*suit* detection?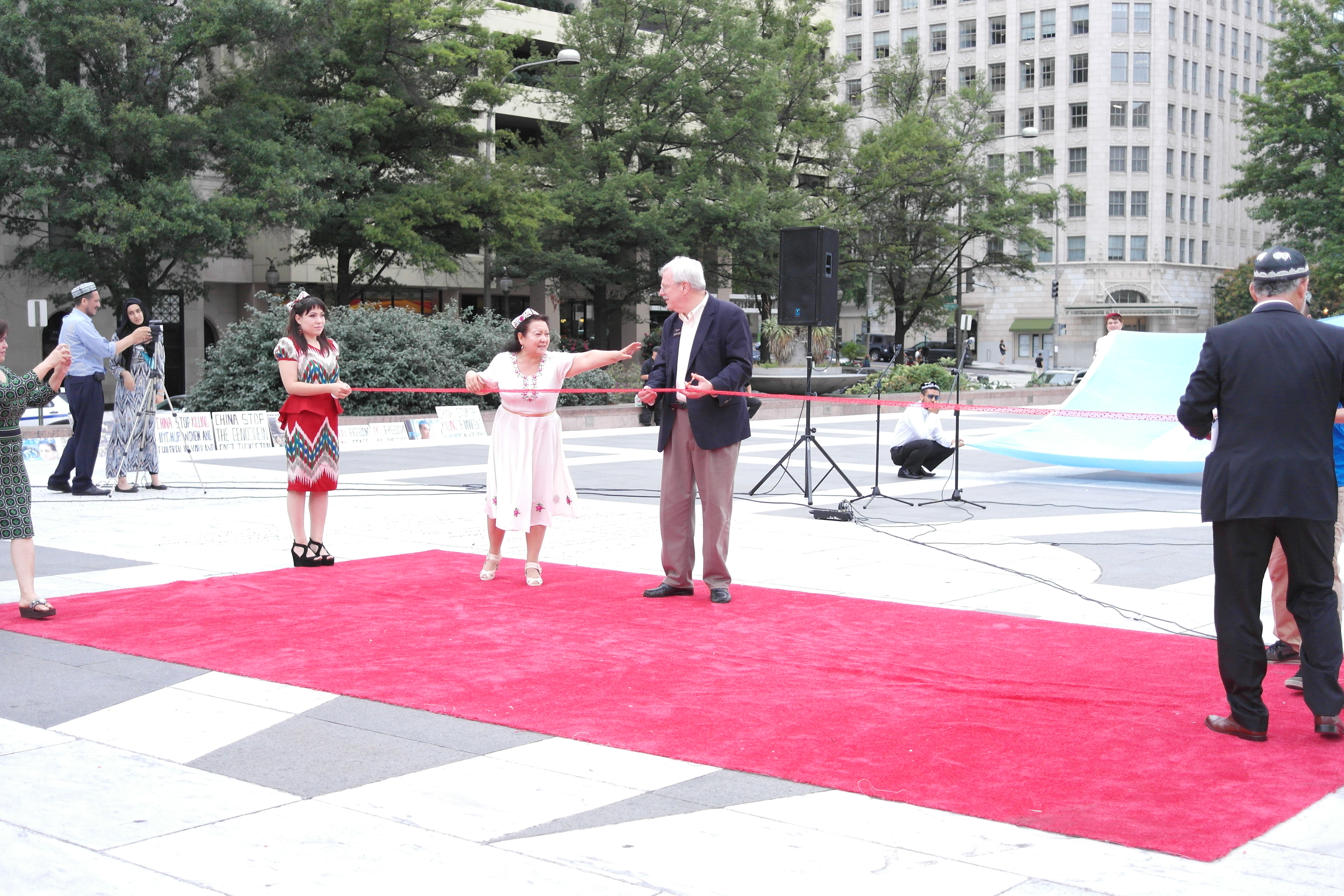
l=288, t=65, r=327, b=180
